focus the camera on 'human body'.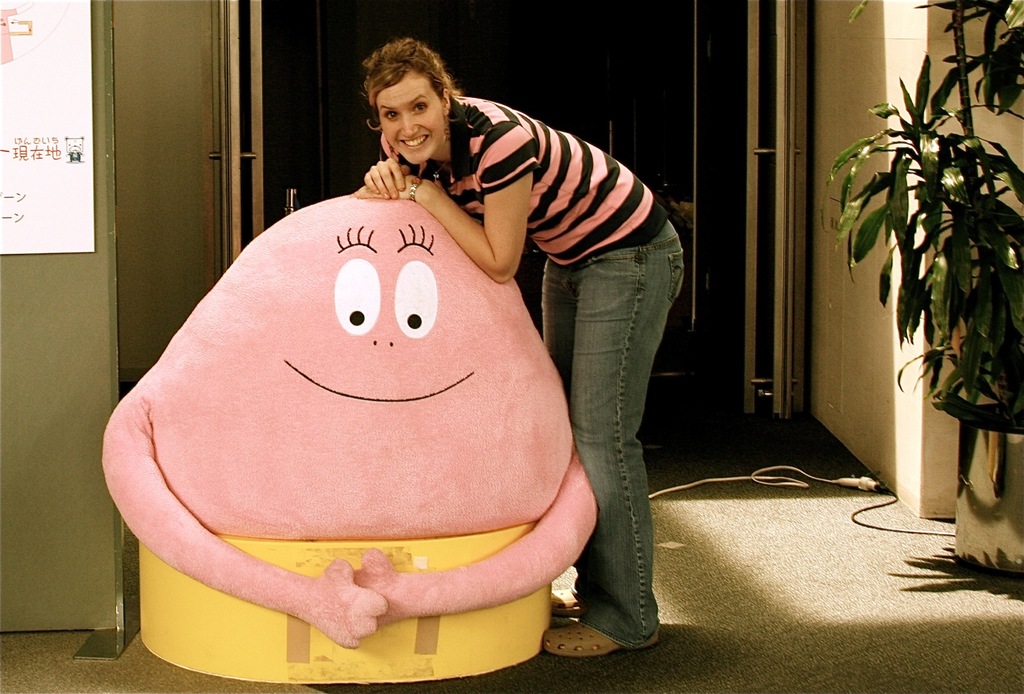
Focus region: (left=354, top=34, right=689, bottom=659).
